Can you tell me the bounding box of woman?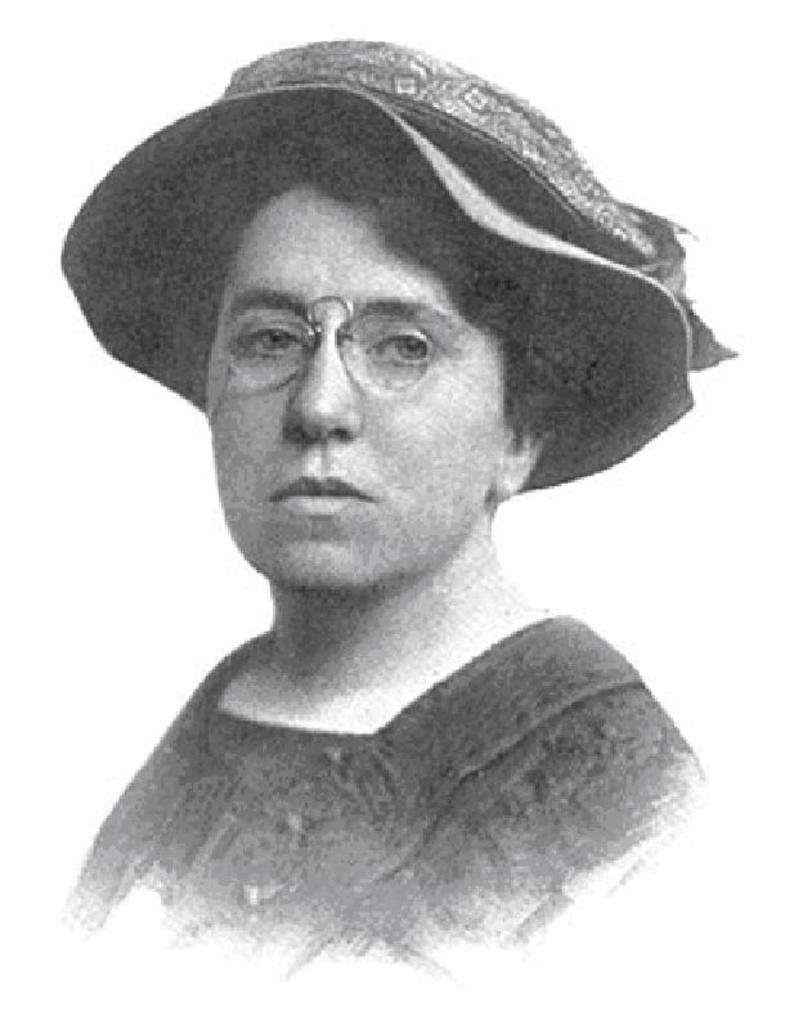
<box>0,32,776,978</box>.
